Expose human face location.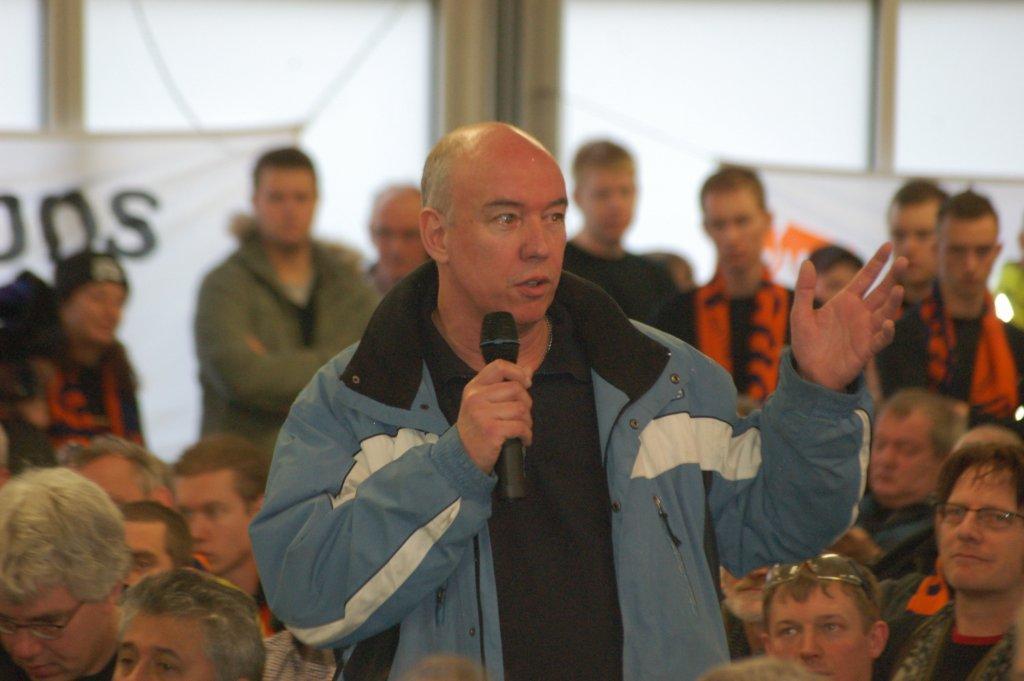
Exposed at detection(868, 420, 945, 502).
